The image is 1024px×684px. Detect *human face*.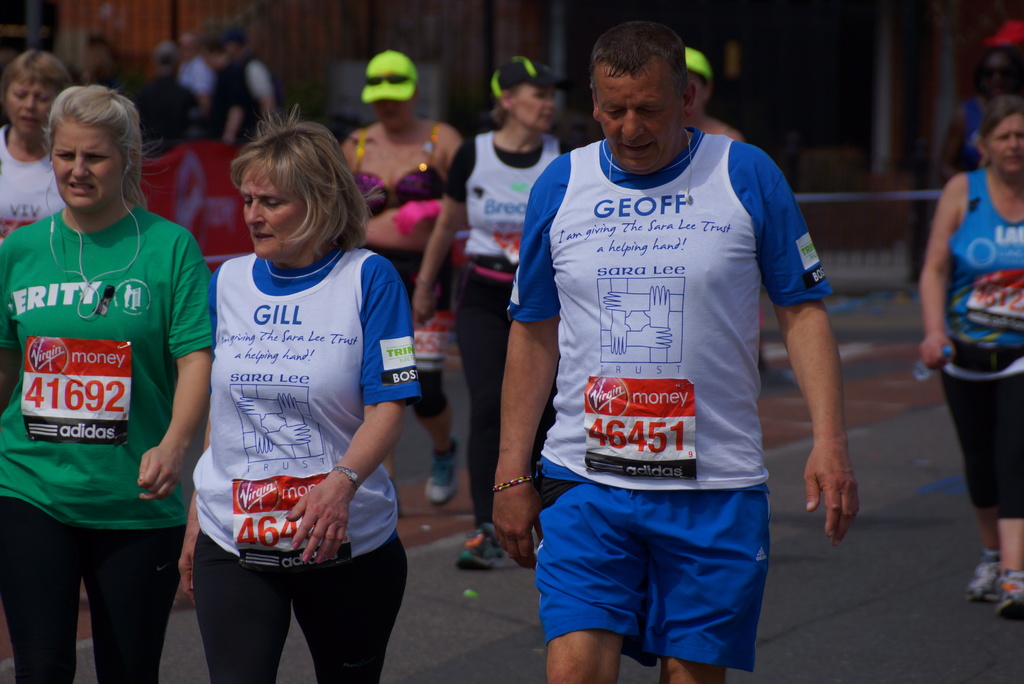
Detection: [x1=374, y1=100, x2=409, y2=127].
